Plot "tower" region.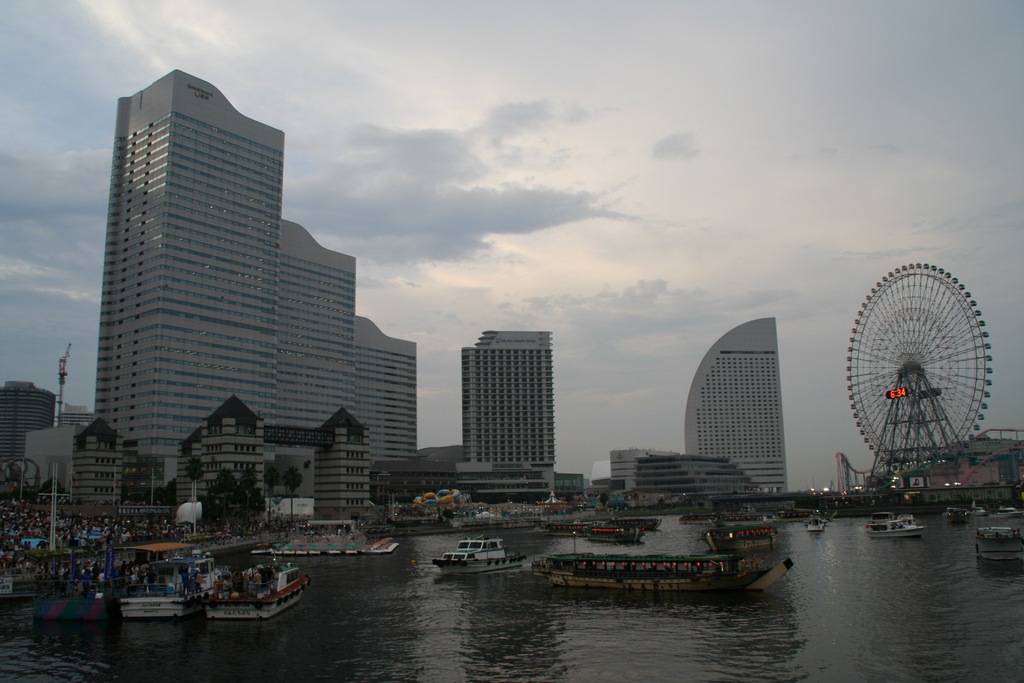
Plotted at crop(467, 330, 552, 475).
